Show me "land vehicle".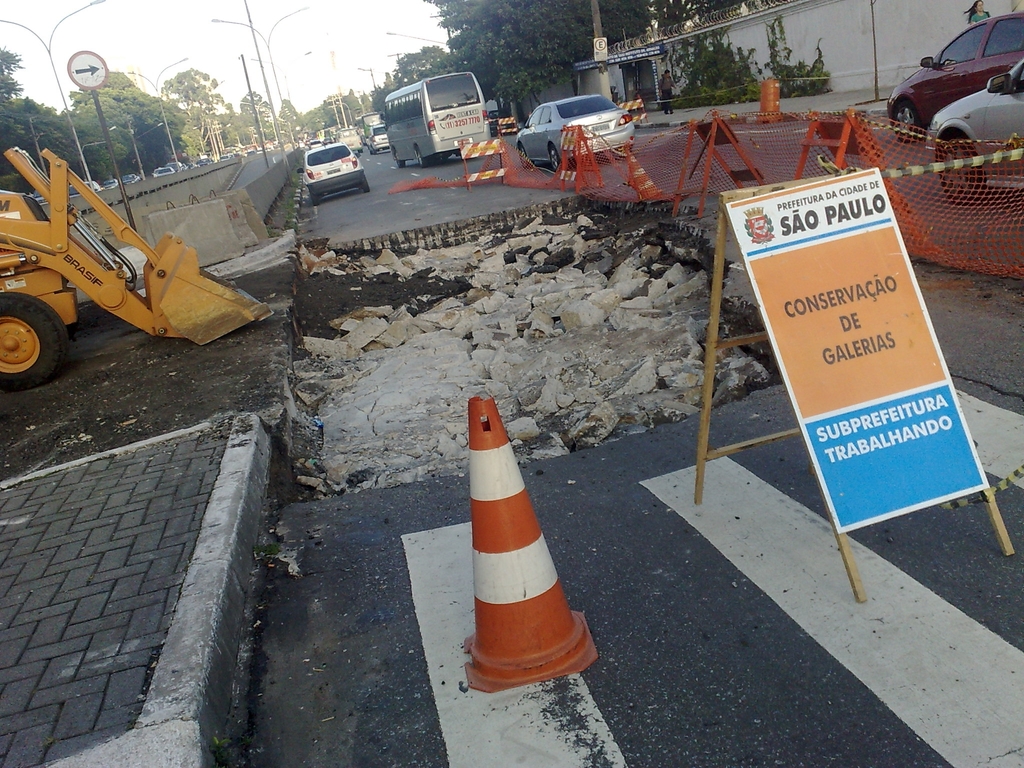
"land vehicle" is here: region(353, 111, 383, 140).
